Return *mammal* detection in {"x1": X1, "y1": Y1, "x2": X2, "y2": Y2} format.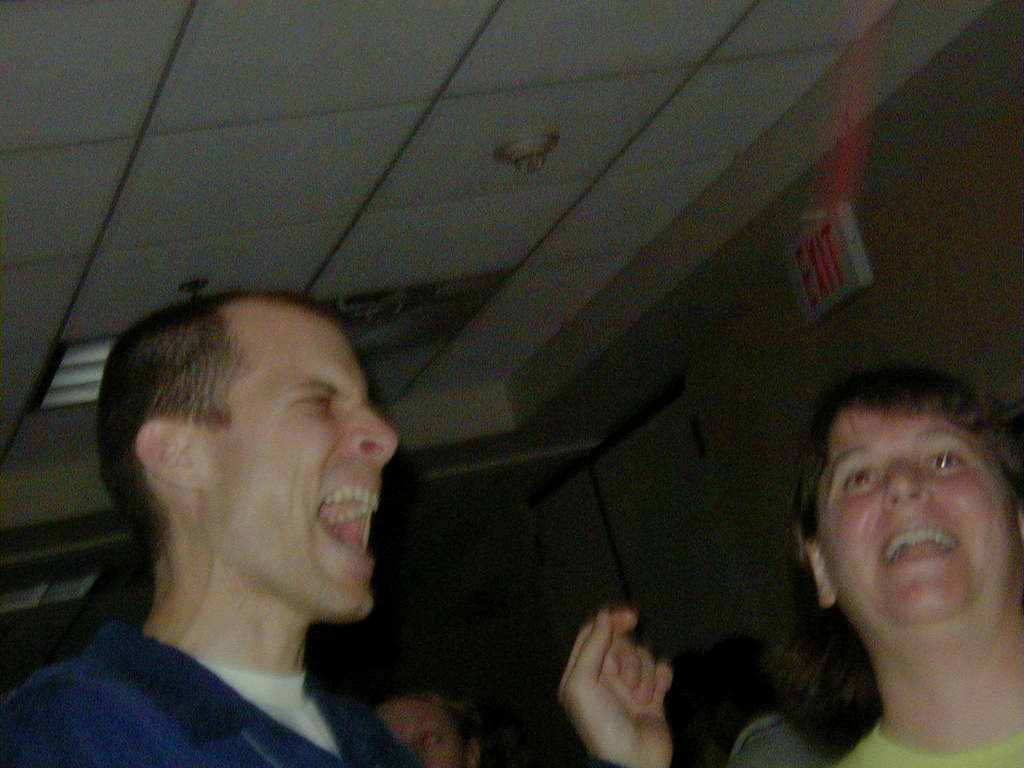
{"x1": 0, "y1": 290, "x2": 674, "y2": 767}.
